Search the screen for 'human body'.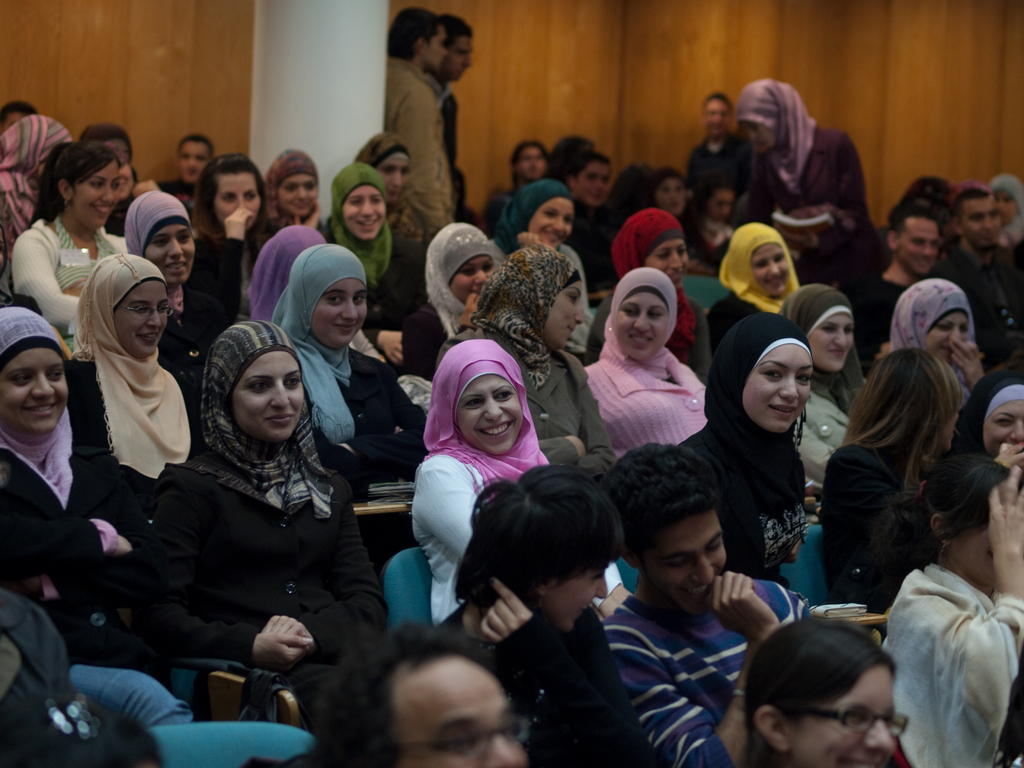
Found at (left=1, top=587, right=317, bottom=767).
